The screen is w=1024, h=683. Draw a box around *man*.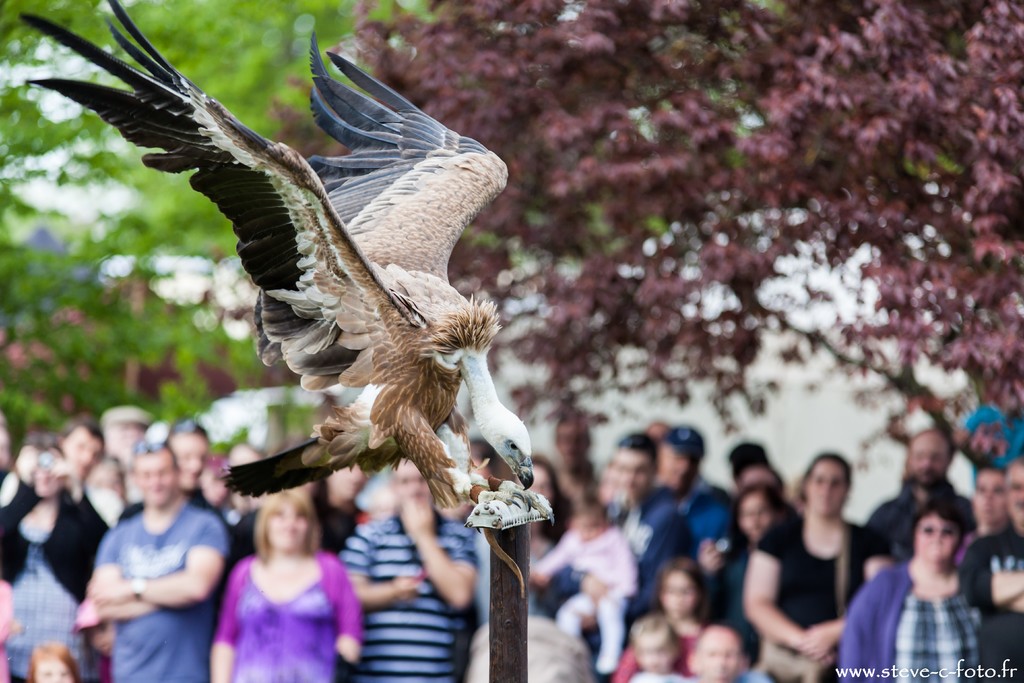
detection(71, 430, 228, 671).
